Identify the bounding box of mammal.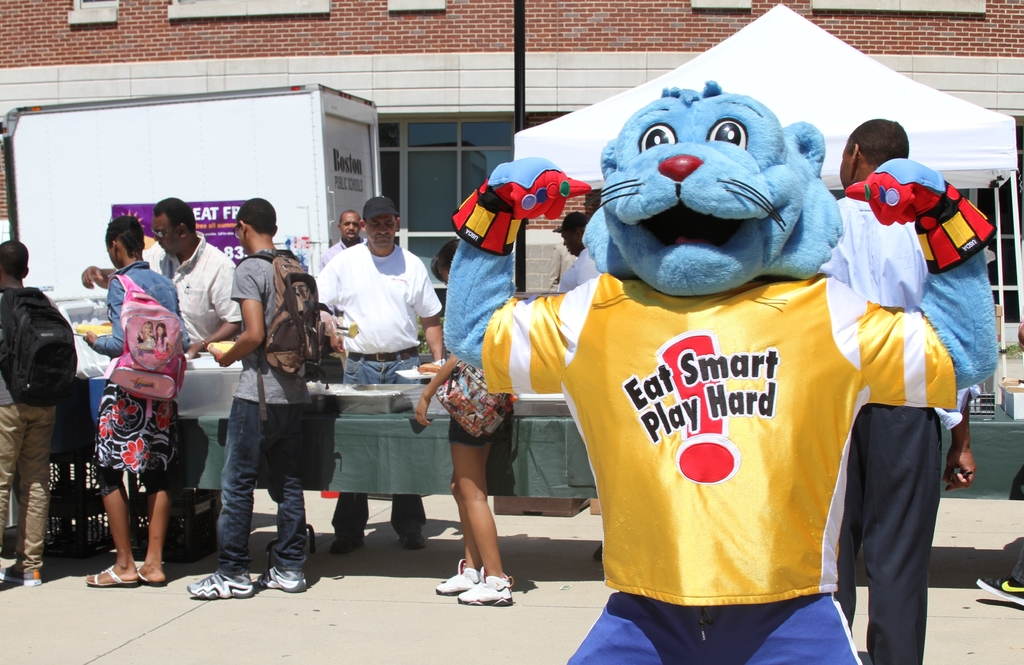
select_region(444, 82, 1000, 664).
